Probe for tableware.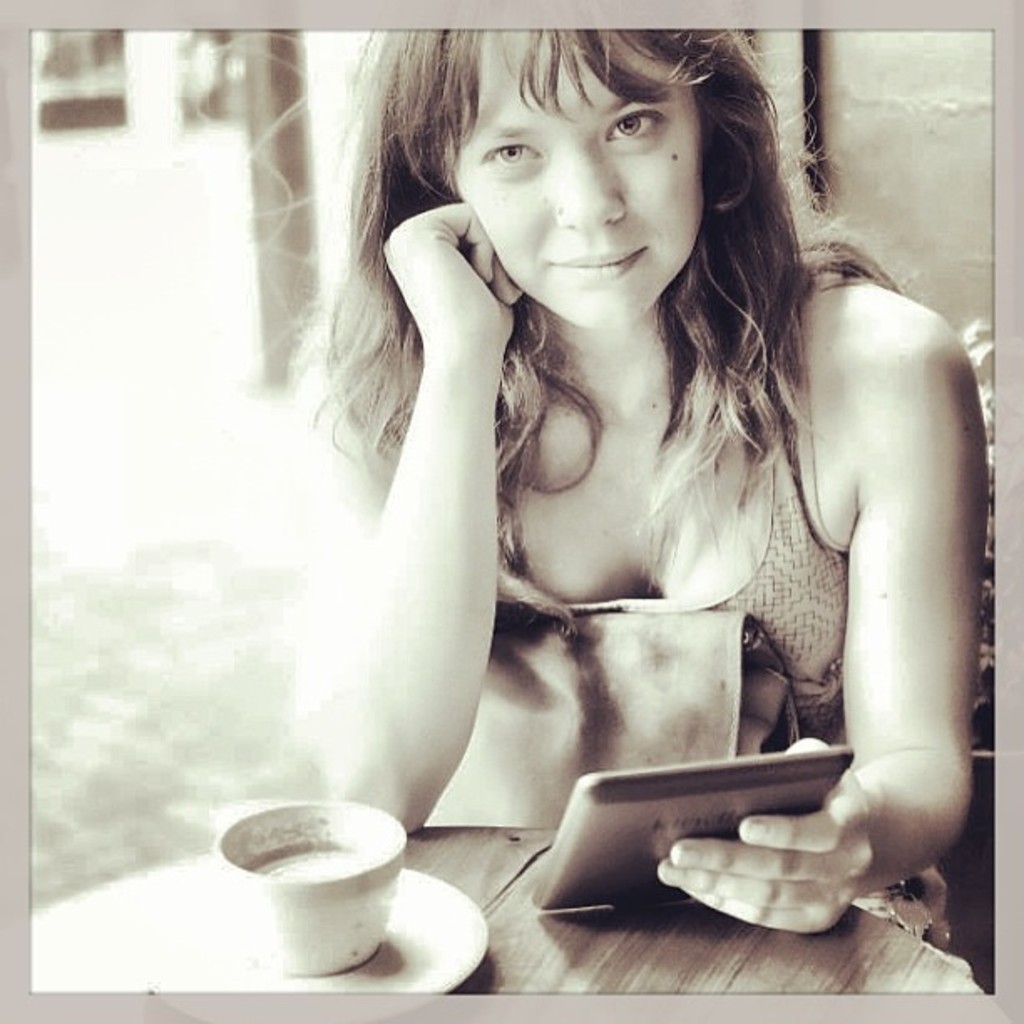
Probe result: bbox(142, 858, 487, 1022).
